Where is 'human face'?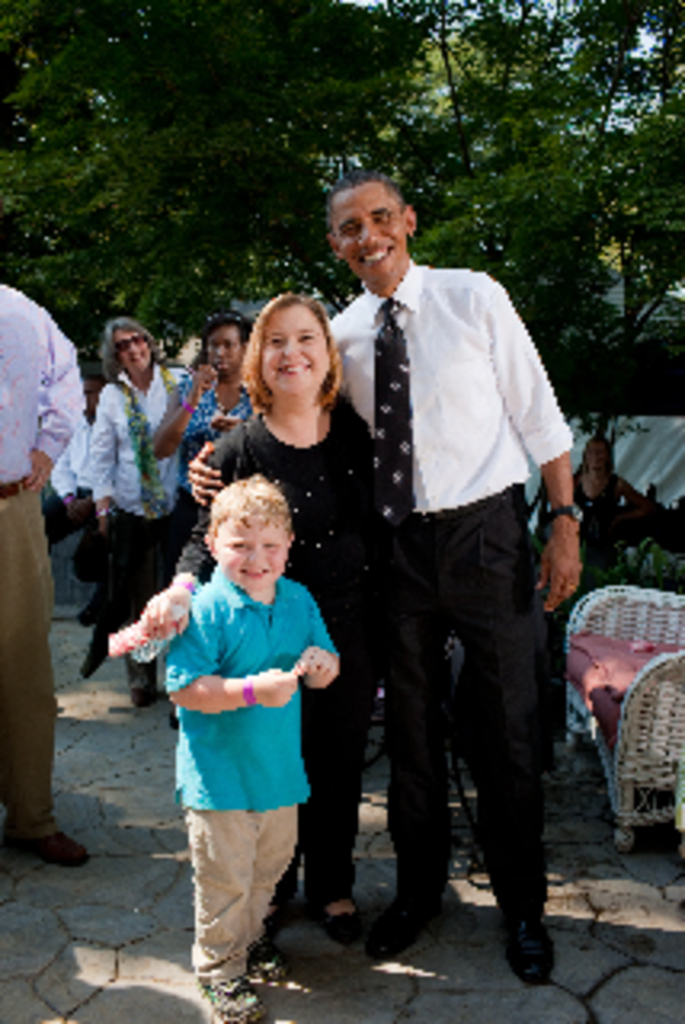
Rect(208, 515, 288, 592).
